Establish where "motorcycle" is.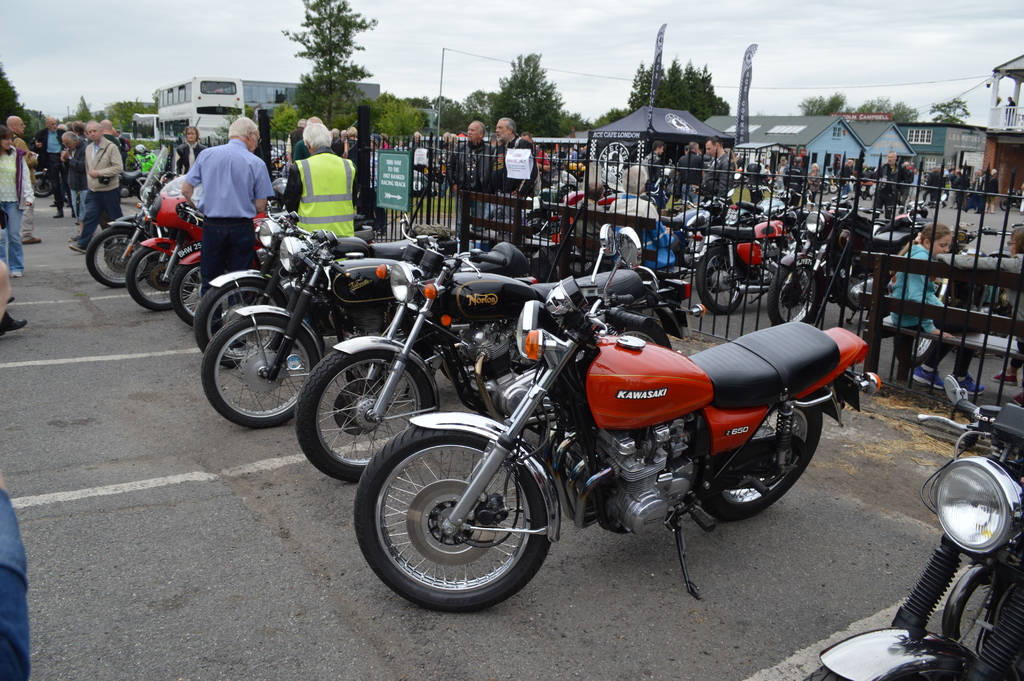
Established at {"x1": 199, "y1": 230, "x2": 541, "y2": 438}.
